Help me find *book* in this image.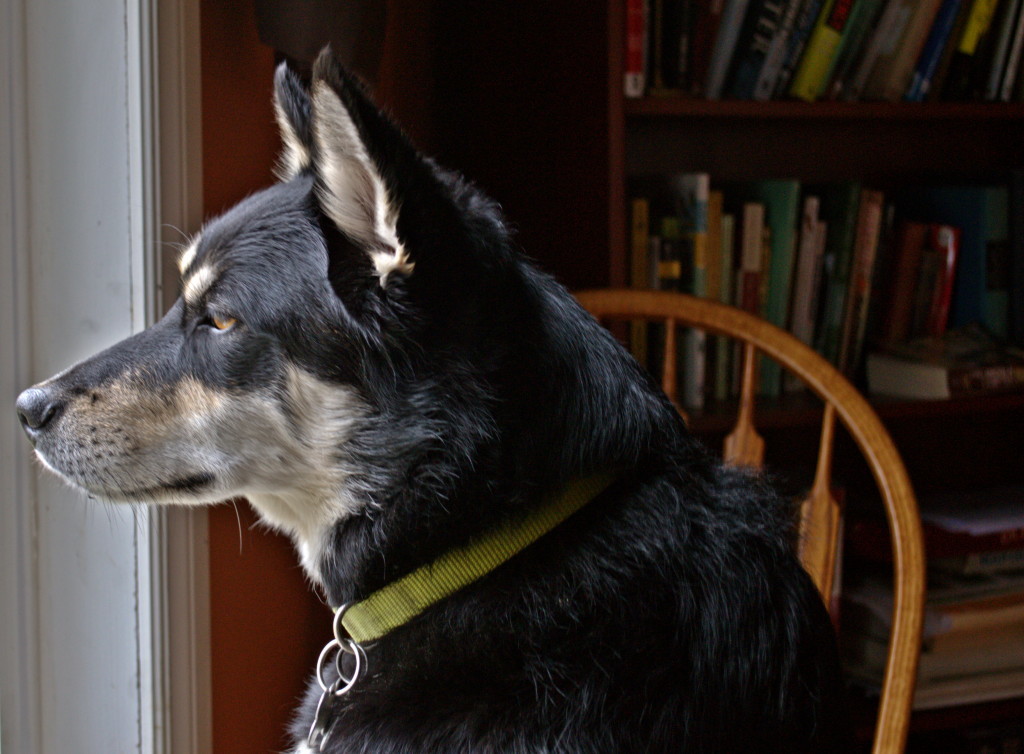
Found it: <box>767,0,831,97</box>.
